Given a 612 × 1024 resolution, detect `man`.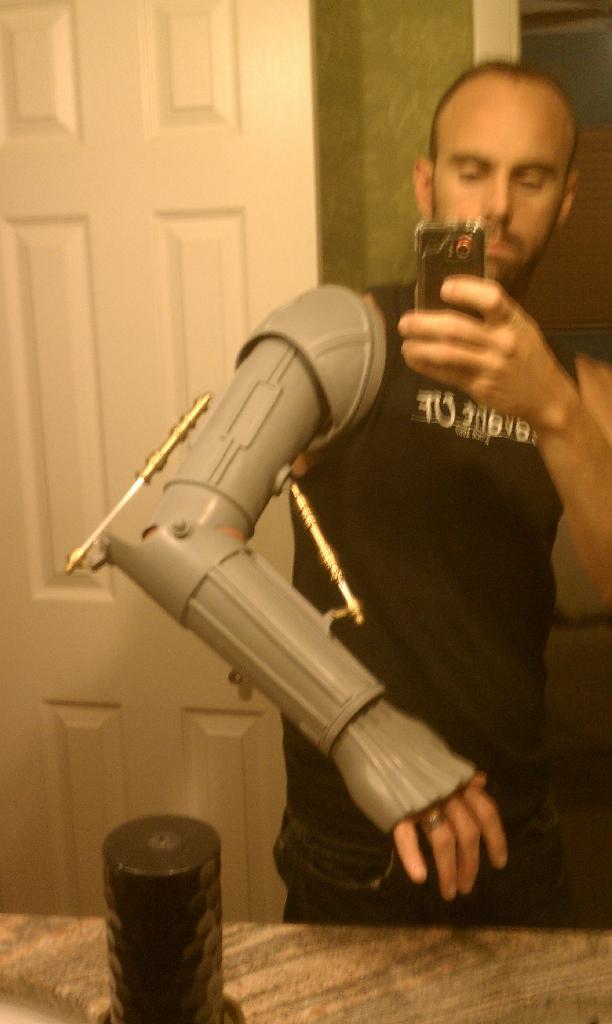
[109, 84, 601, 940].
